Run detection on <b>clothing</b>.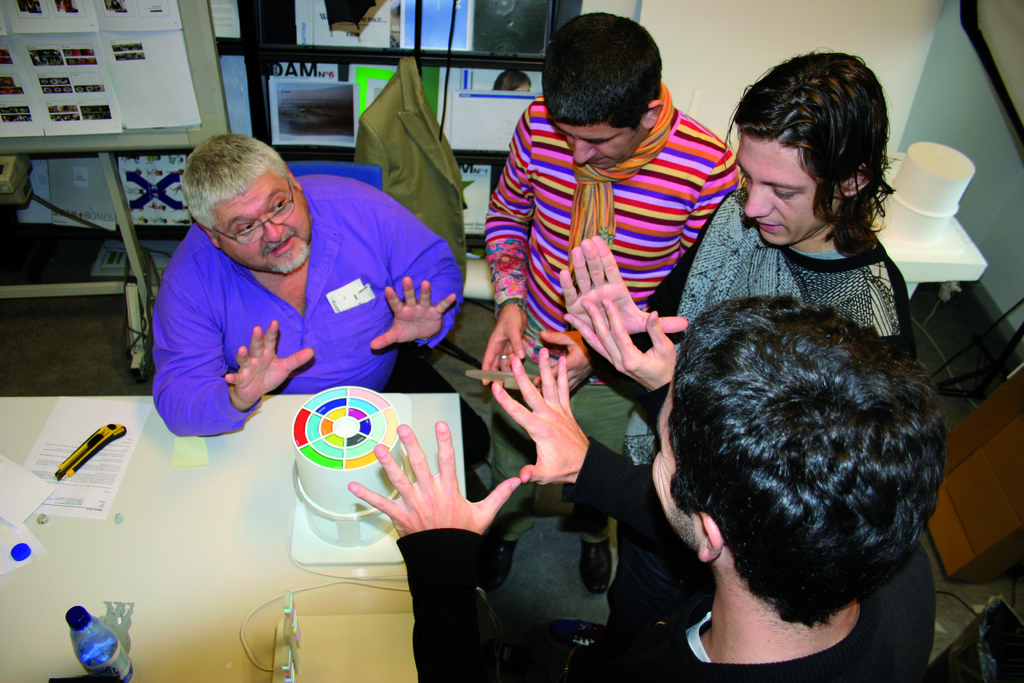
Result: box(152, 174, 479, 434).
